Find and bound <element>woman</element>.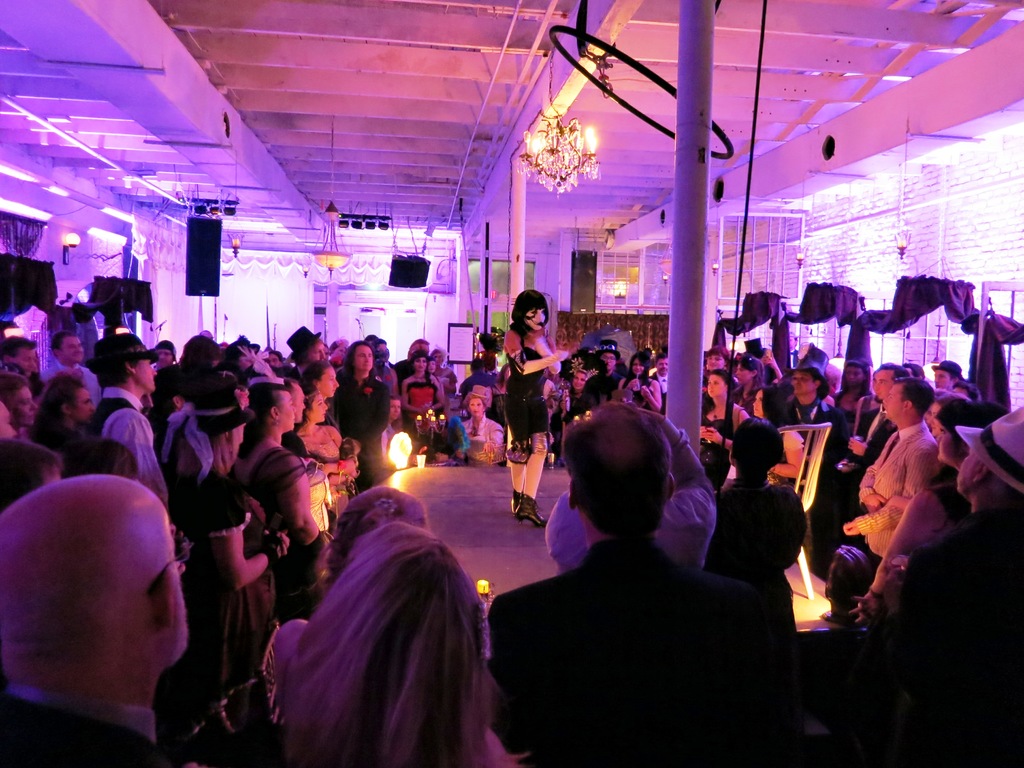
Bound: select_region(618, 349, 661, 413).
